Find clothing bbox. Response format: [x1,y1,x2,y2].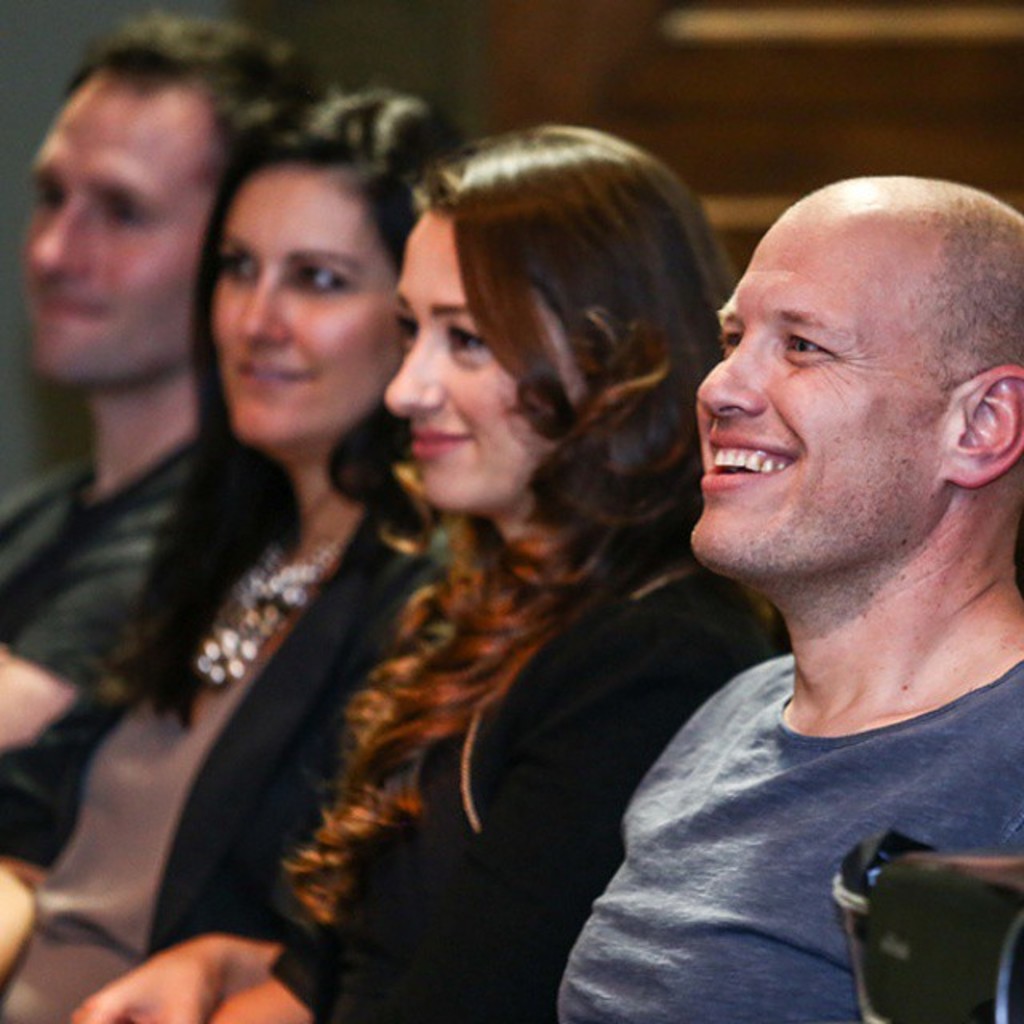
[218,523,786,1022].
